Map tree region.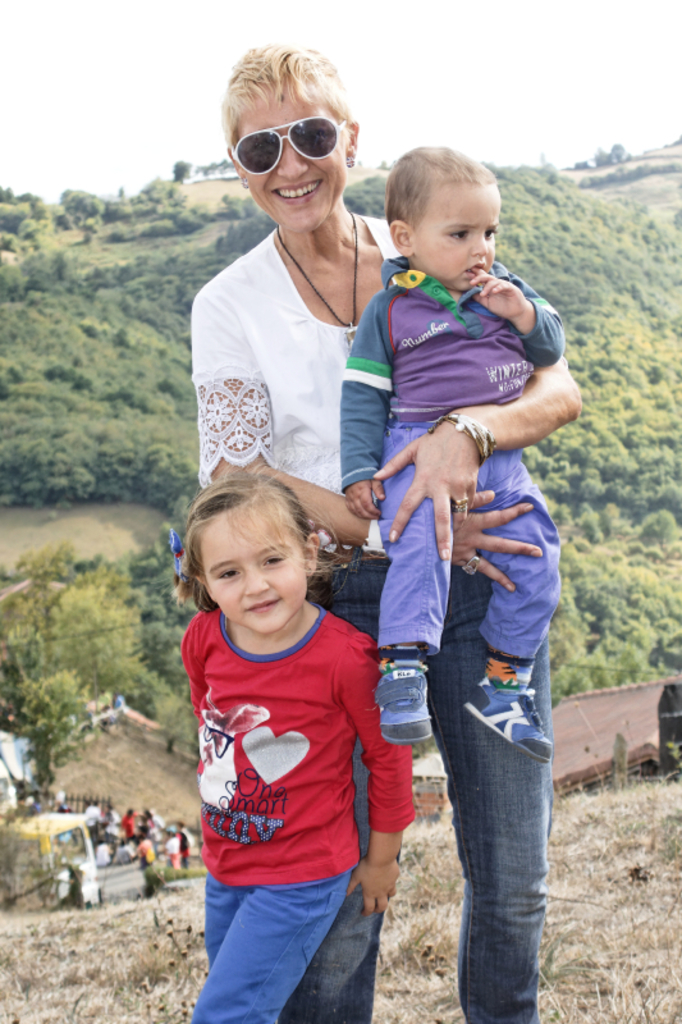
Mapped to box(0, 536, 156, 774).
